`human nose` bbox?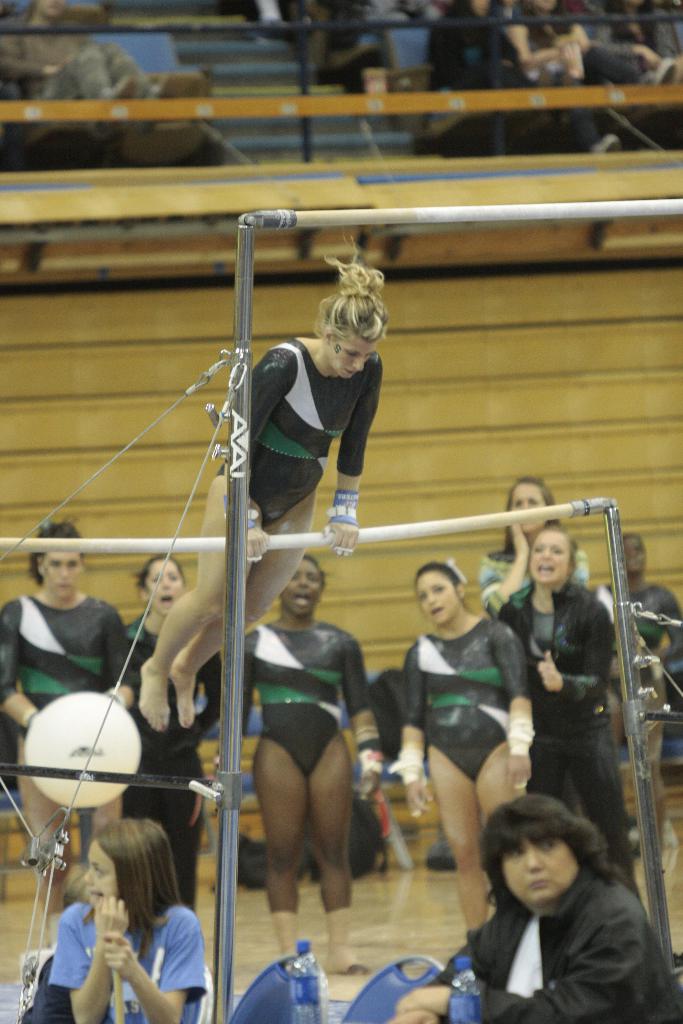
[x1=84, y1=870, x2=94, y2=888]
